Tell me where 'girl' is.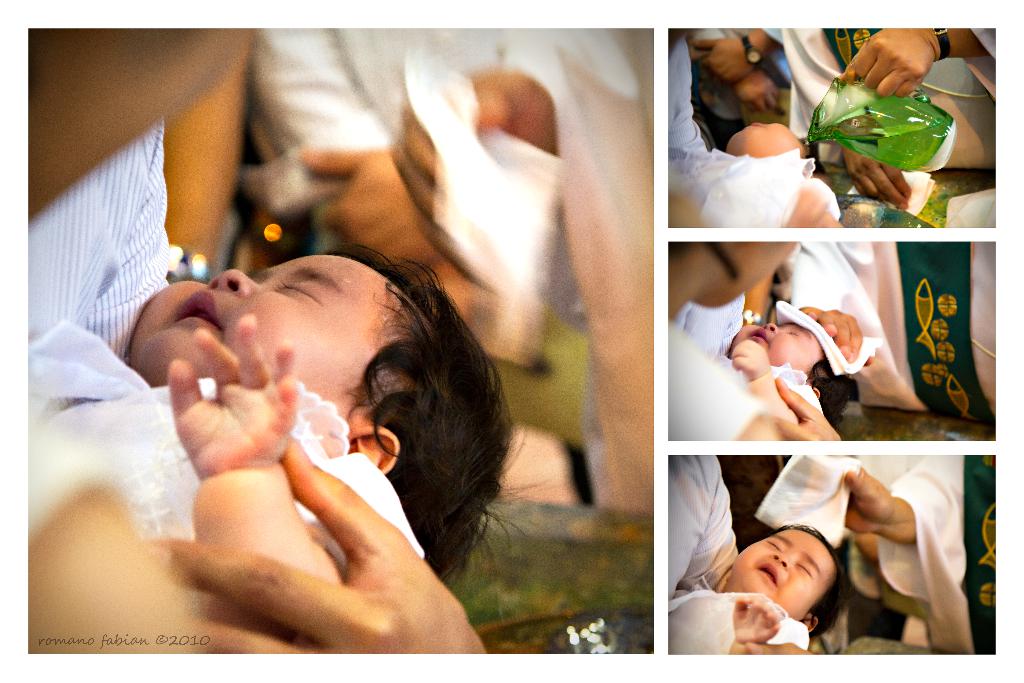
'girl' is at [30, 234, 563, 653].
